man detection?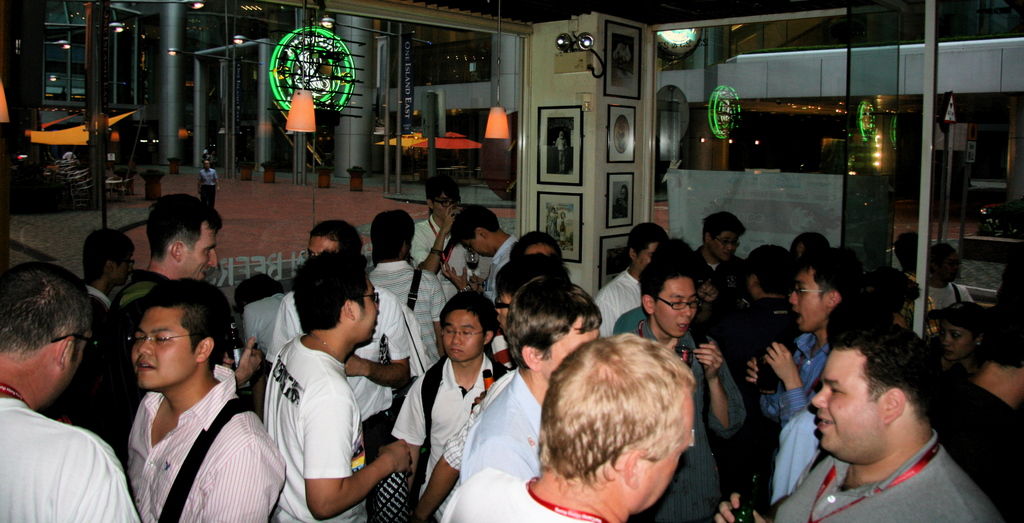
609/270/738/522
